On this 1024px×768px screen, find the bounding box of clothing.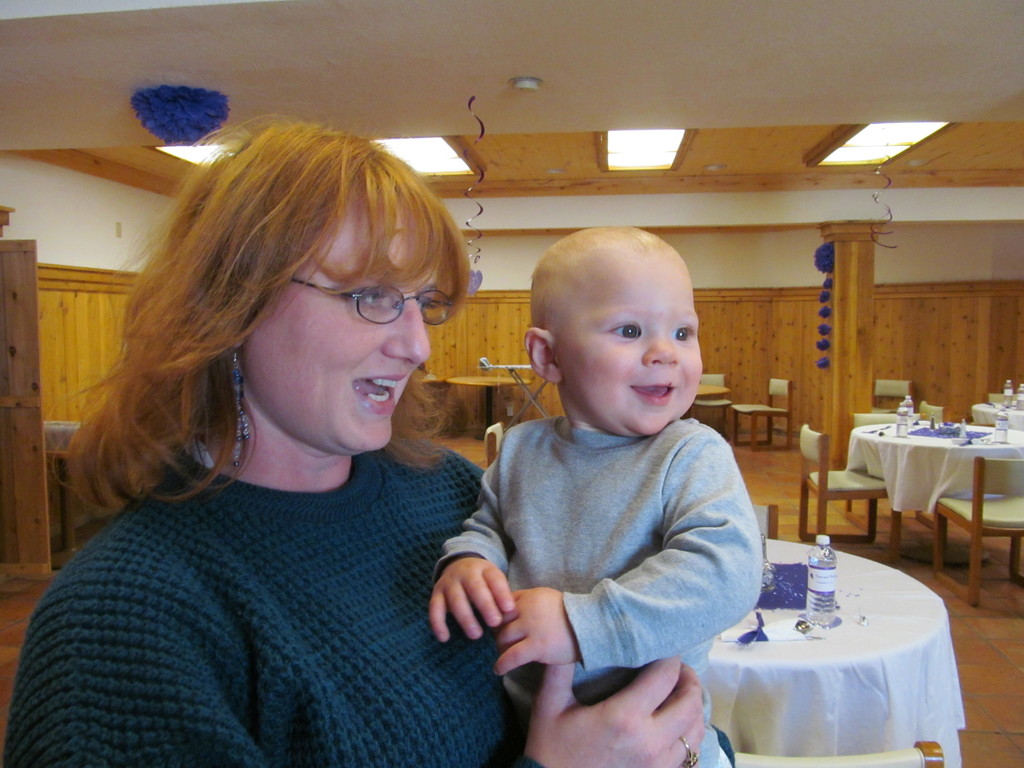
Bounding box: x1=36, y1=355, x2=534, y2=763.
